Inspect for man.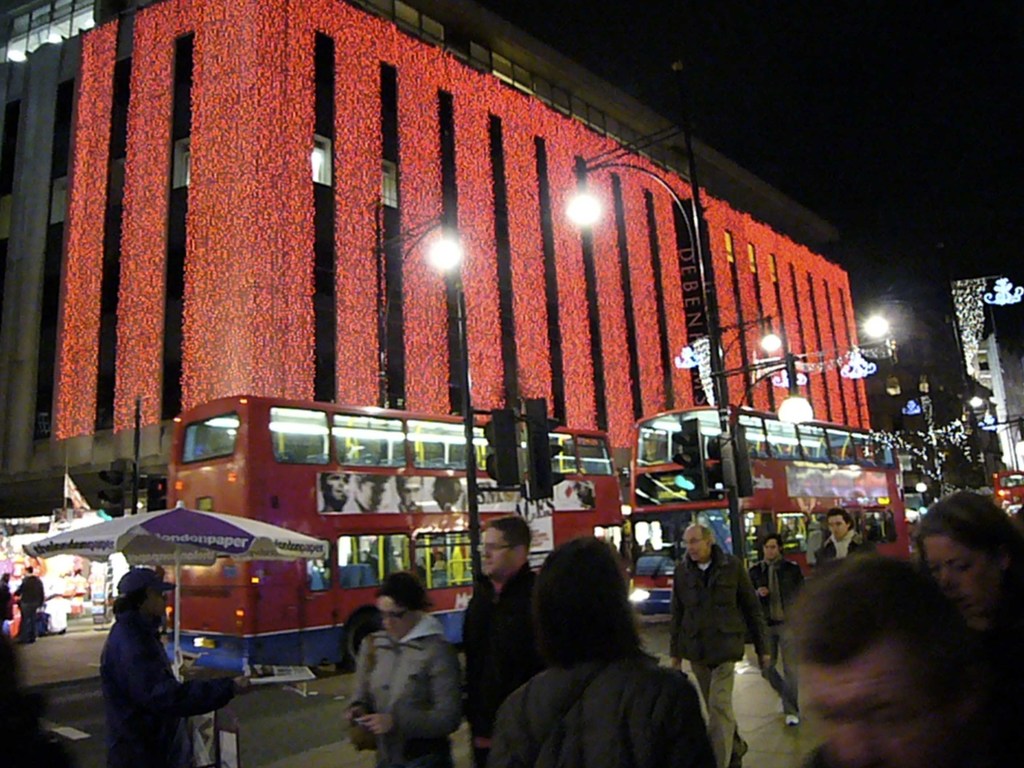
Inspection: bbox(352, 472, 390, 515).
